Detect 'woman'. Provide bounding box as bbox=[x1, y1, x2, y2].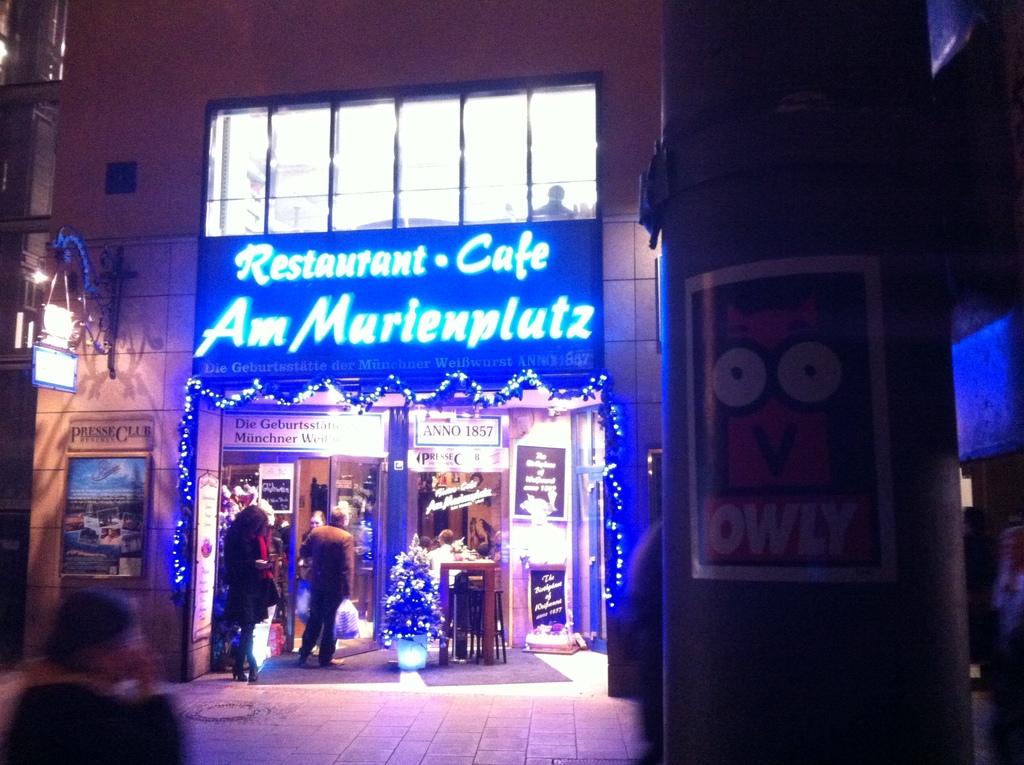
bbox=[298, 510, 324, 623].
